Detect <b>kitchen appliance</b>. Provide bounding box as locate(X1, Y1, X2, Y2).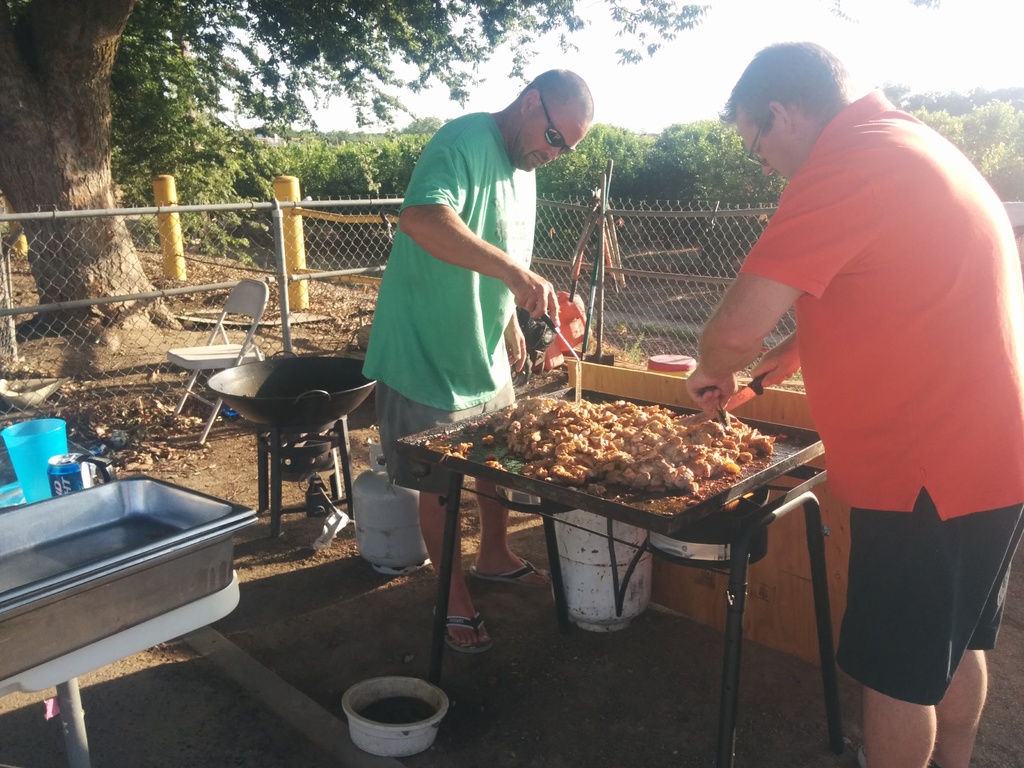
locate(207, 354, 373, 426).
